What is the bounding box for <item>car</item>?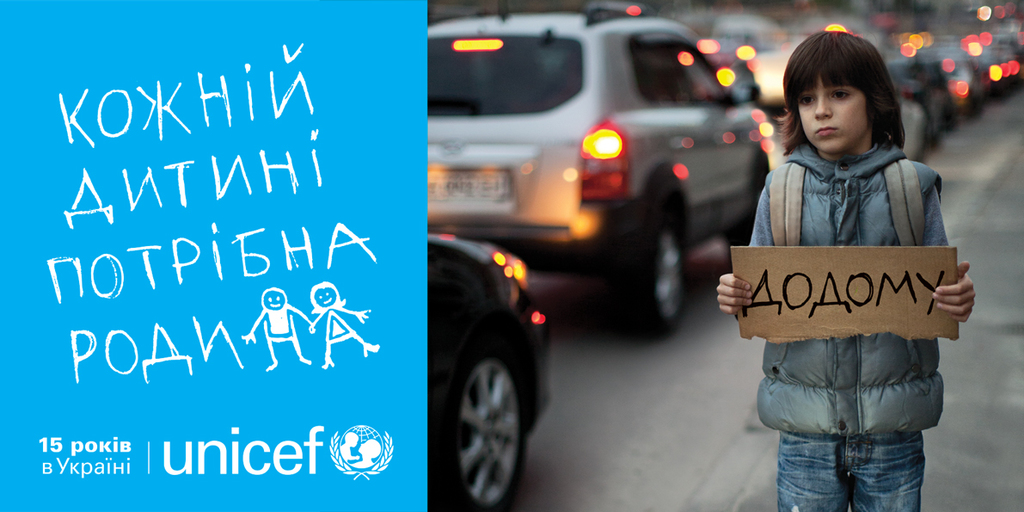
select_region(426, 231, 556, 511).
